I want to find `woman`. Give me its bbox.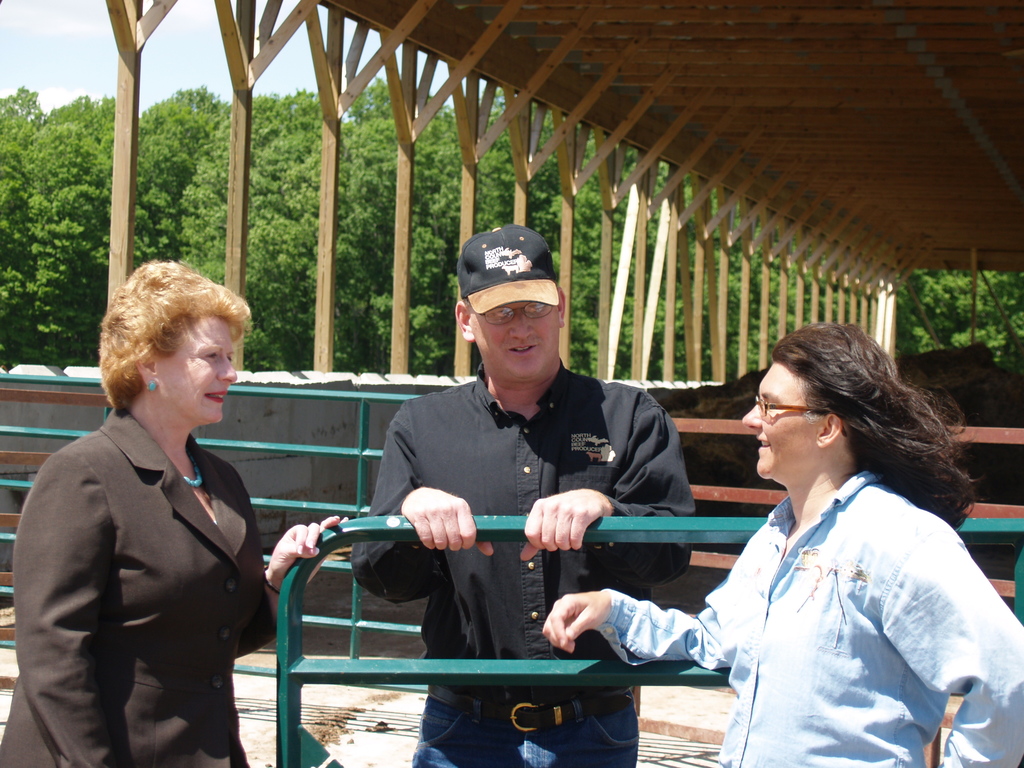
{"left": 31, "top": 262, "right": 290, "bottom": 767}.
